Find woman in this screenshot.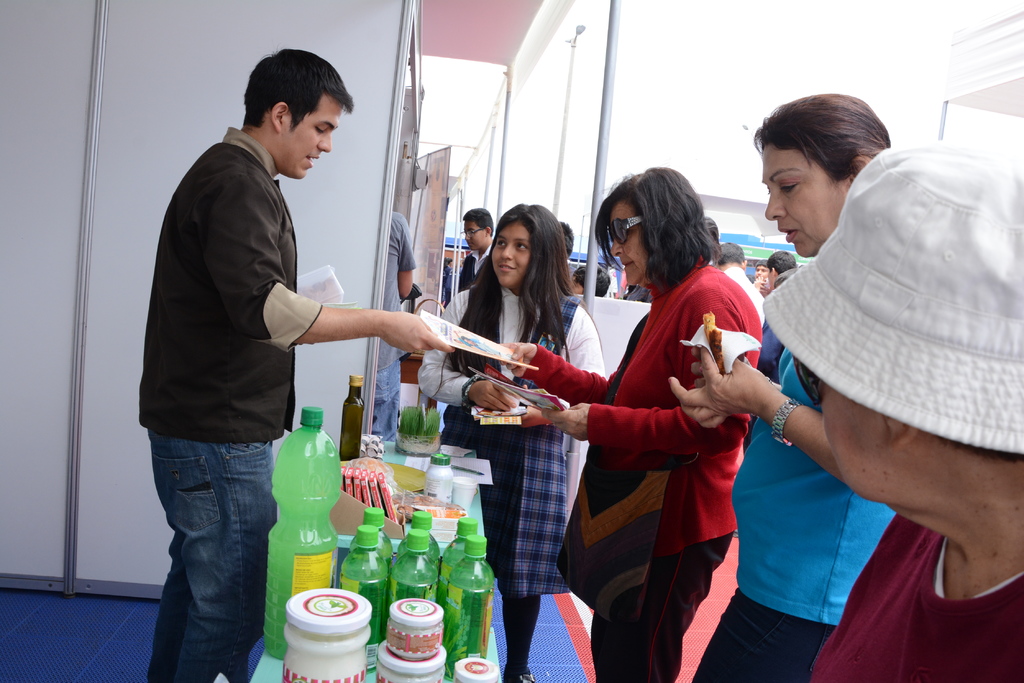
The bounding box for woman is (x1=487, y1=167, x2=771, y2=682).
